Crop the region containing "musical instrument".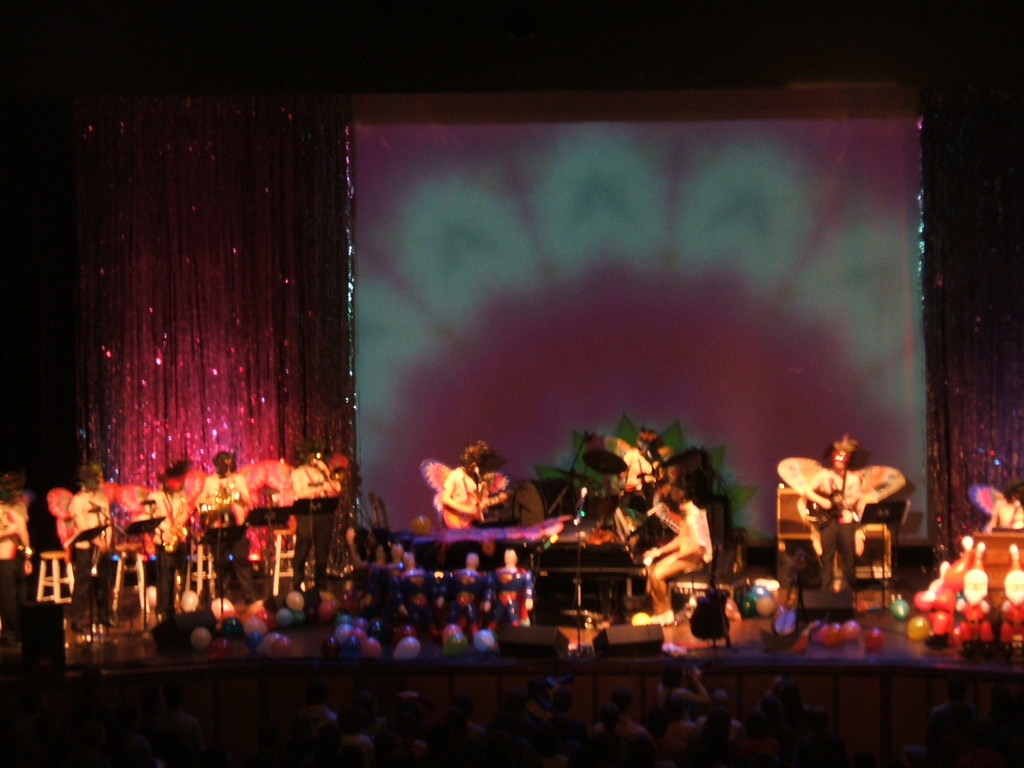
Crop region: bbox(444, 490, 506, 529).
